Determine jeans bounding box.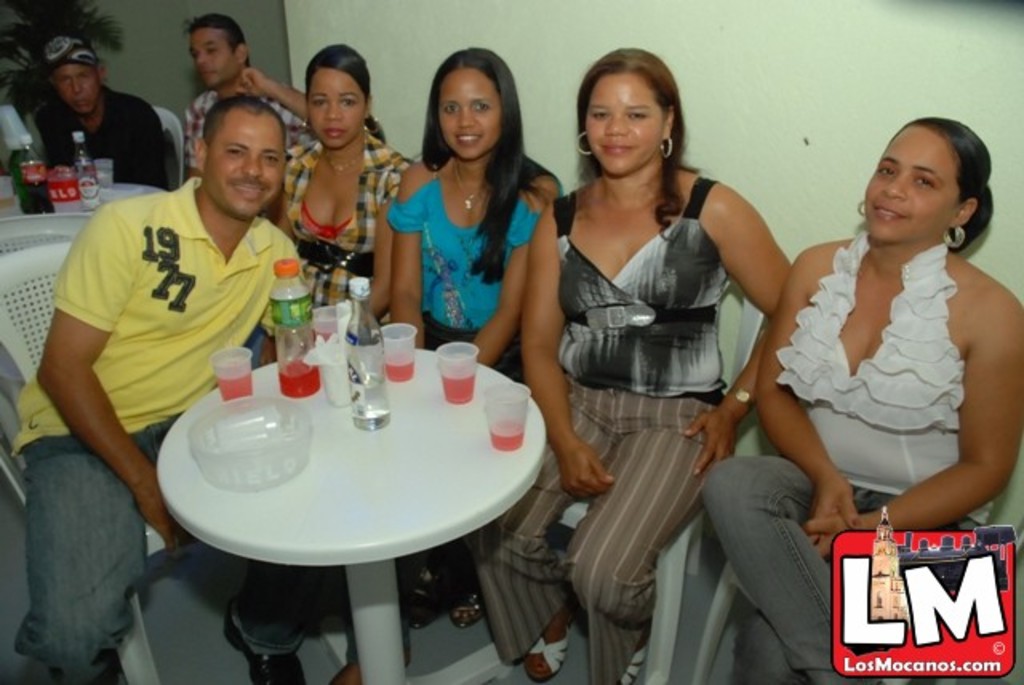
Determined: bbox=(13, 415, 323, 683).
